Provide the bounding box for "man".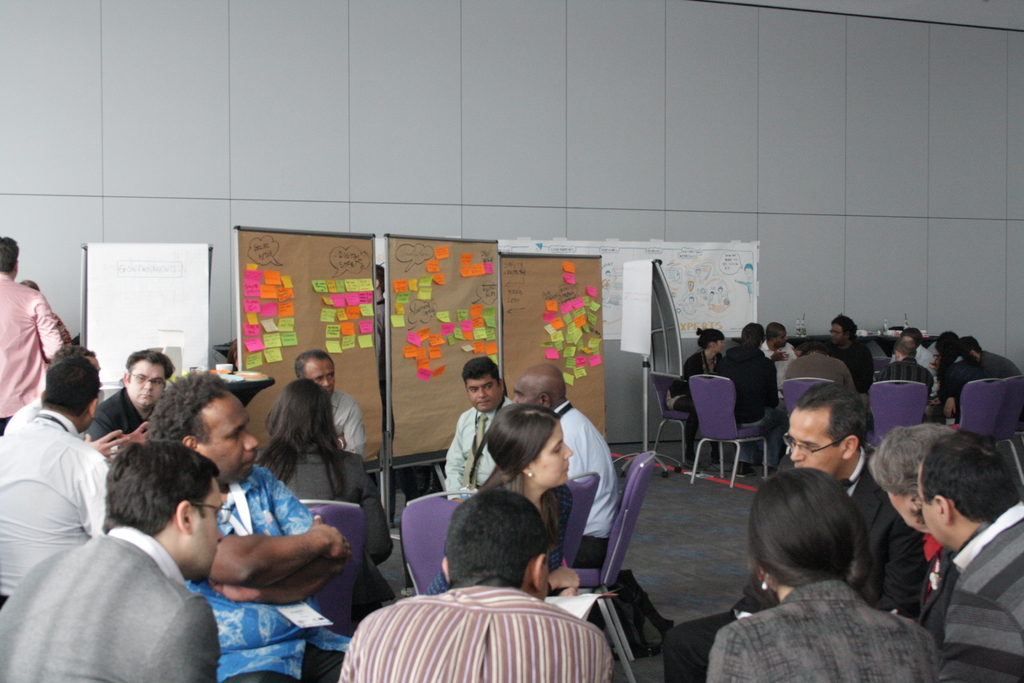
[0,356,108,605].
